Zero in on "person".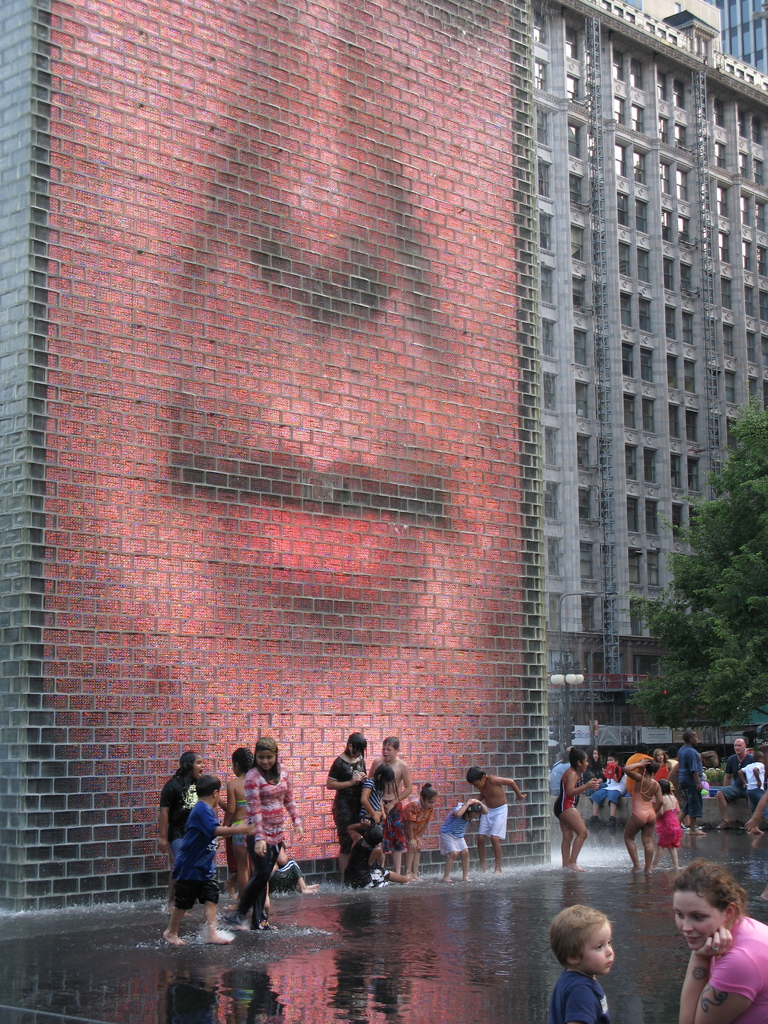
Zeroed in: <box>590,755,627,830</box>.
